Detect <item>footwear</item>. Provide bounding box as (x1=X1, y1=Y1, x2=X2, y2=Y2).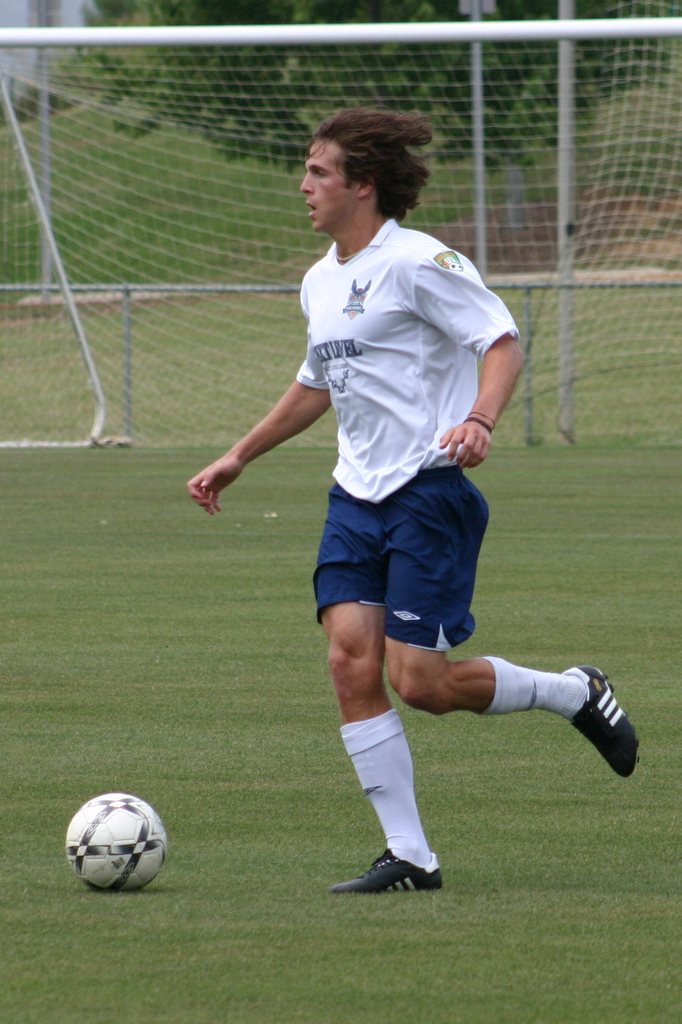
(x1=566, y1=659, x2=642, y2=785).
